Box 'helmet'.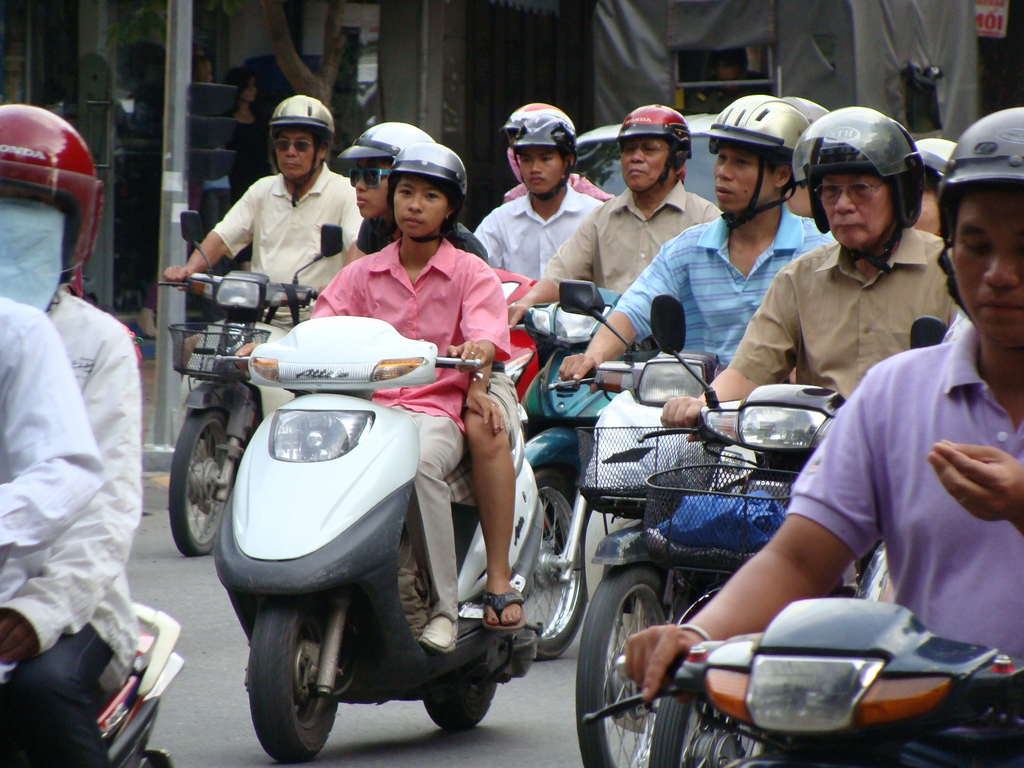
rect(921, 138, 959, 178).
